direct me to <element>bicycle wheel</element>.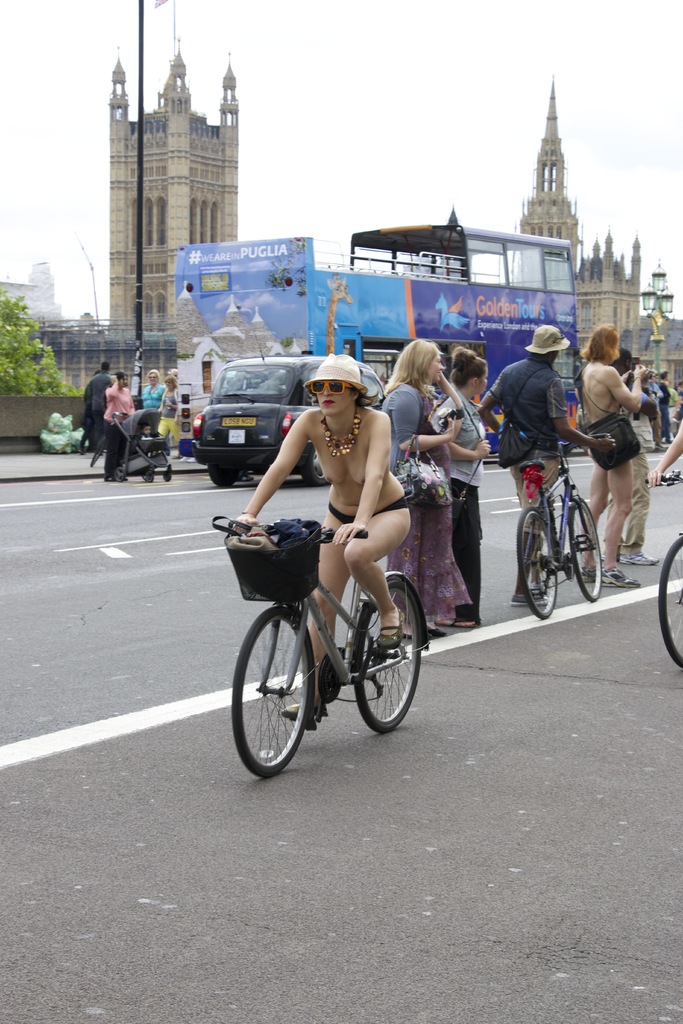
Direction: box=[238, 607, 325, 784].
